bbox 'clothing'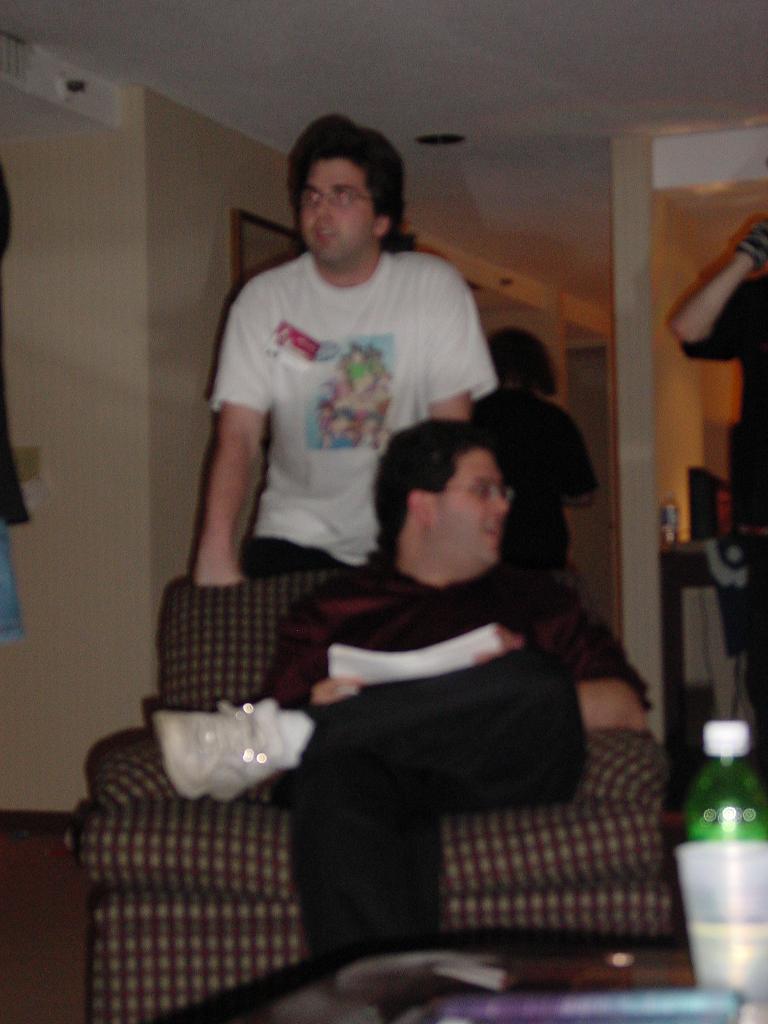
[x1=202, y1=194, x2=495, y2=622]
